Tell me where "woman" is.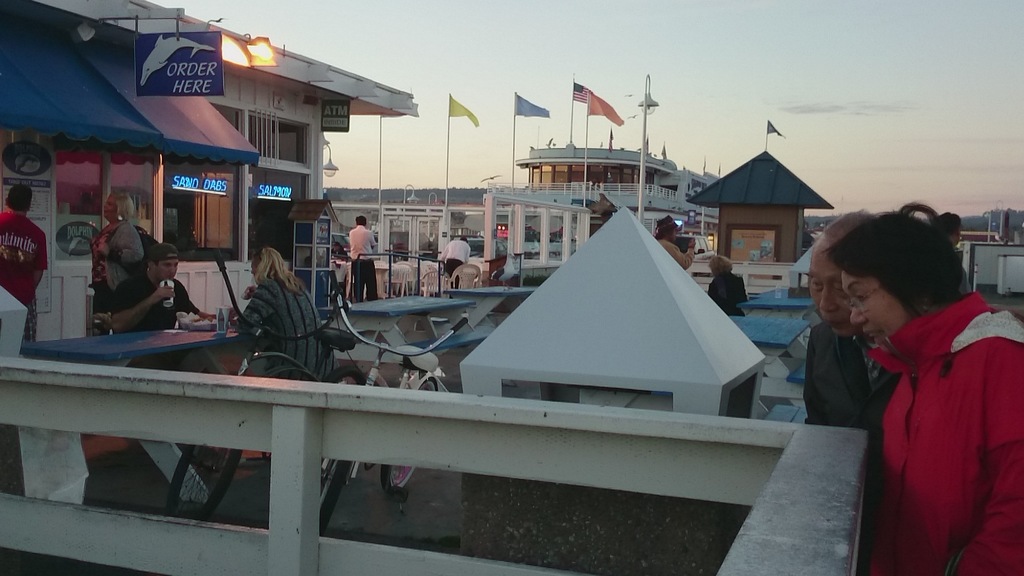
"woman" is at (830,188,1012,575).
